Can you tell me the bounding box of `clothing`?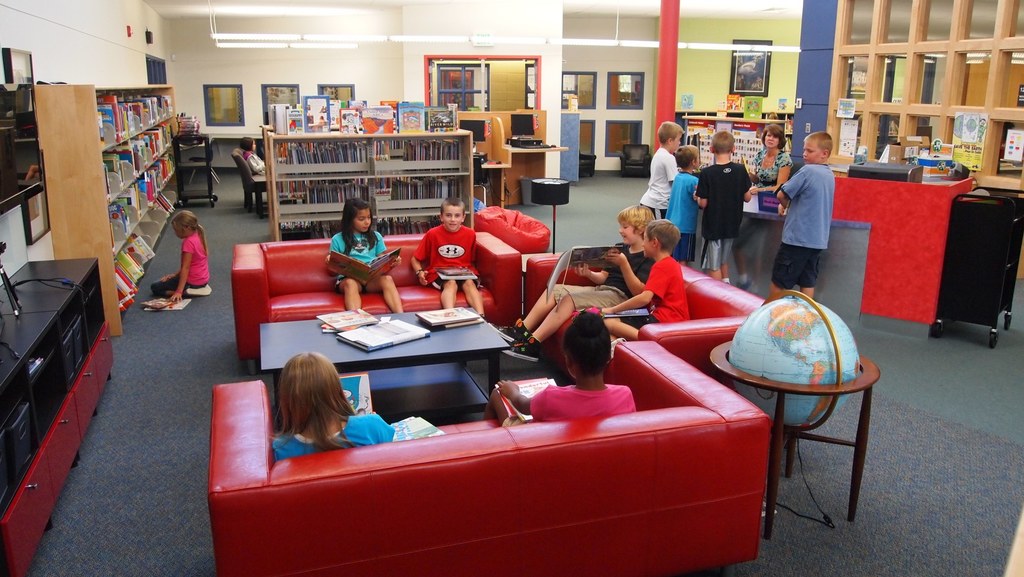
x1=244, y1=147, x2=265, y2=172.
